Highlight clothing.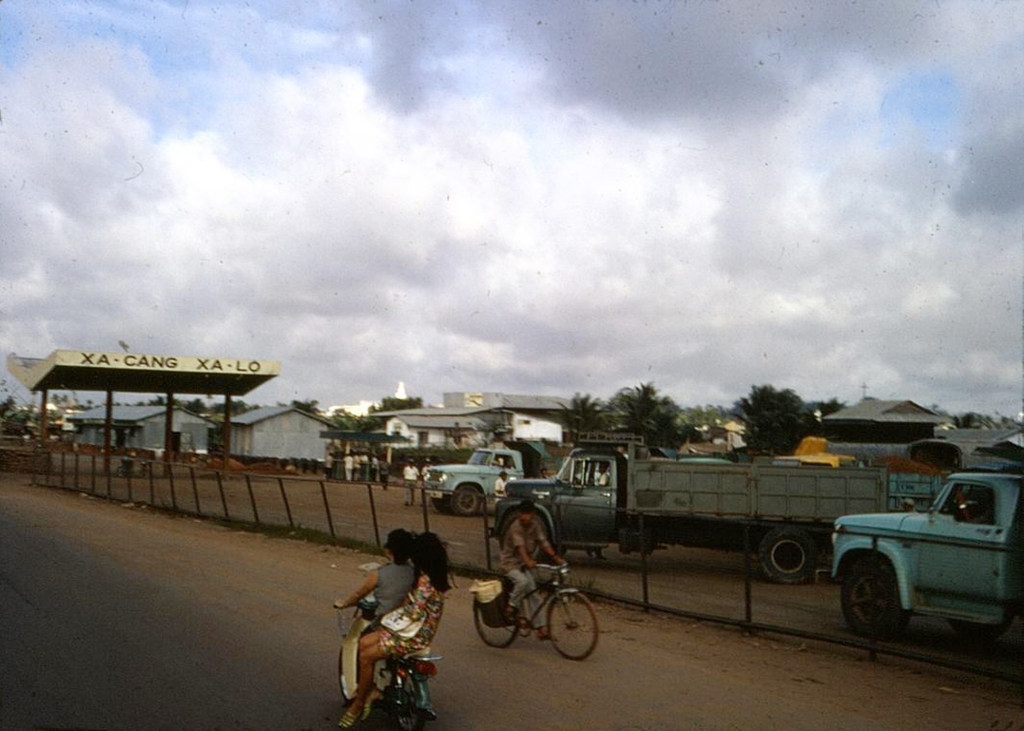
Highlighted region: {"left": 354, "top": 563, "right": 414, "bottom": 676}.
